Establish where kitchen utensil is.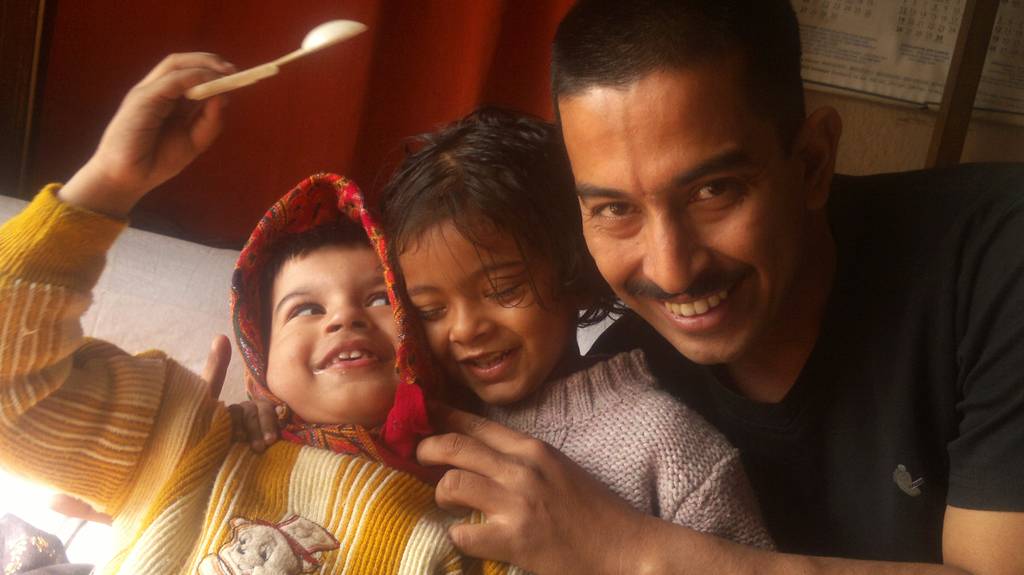
Established at [x1=182, y1=18, x2=367, y2=102].
